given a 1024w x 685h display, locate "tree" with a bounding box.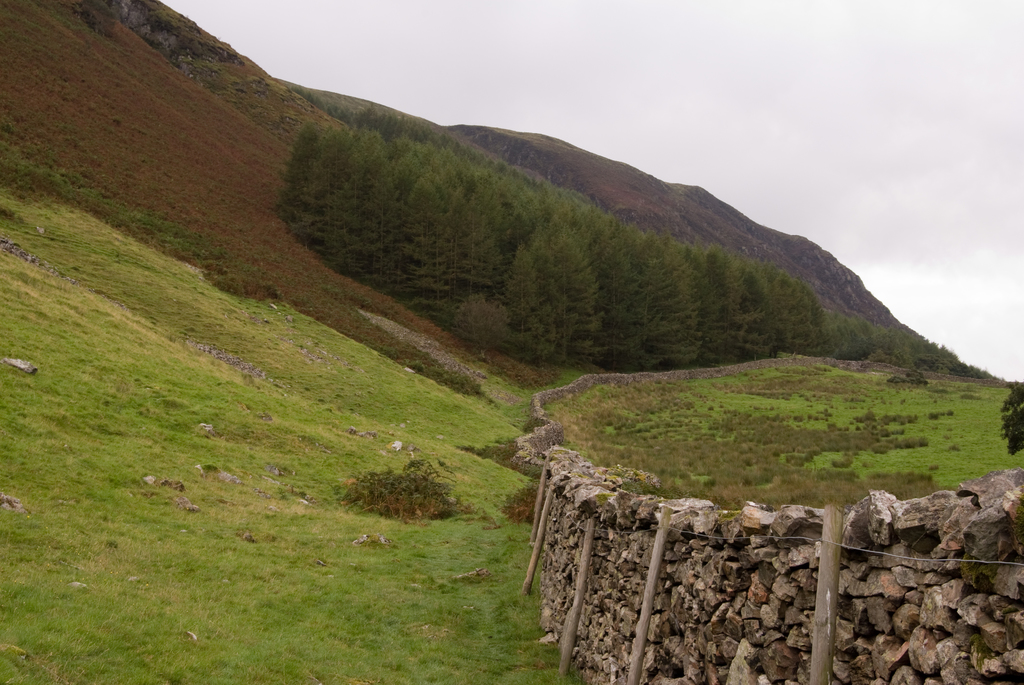
Located: (x1=1002, y1=381, x2=1023, y2=457).
